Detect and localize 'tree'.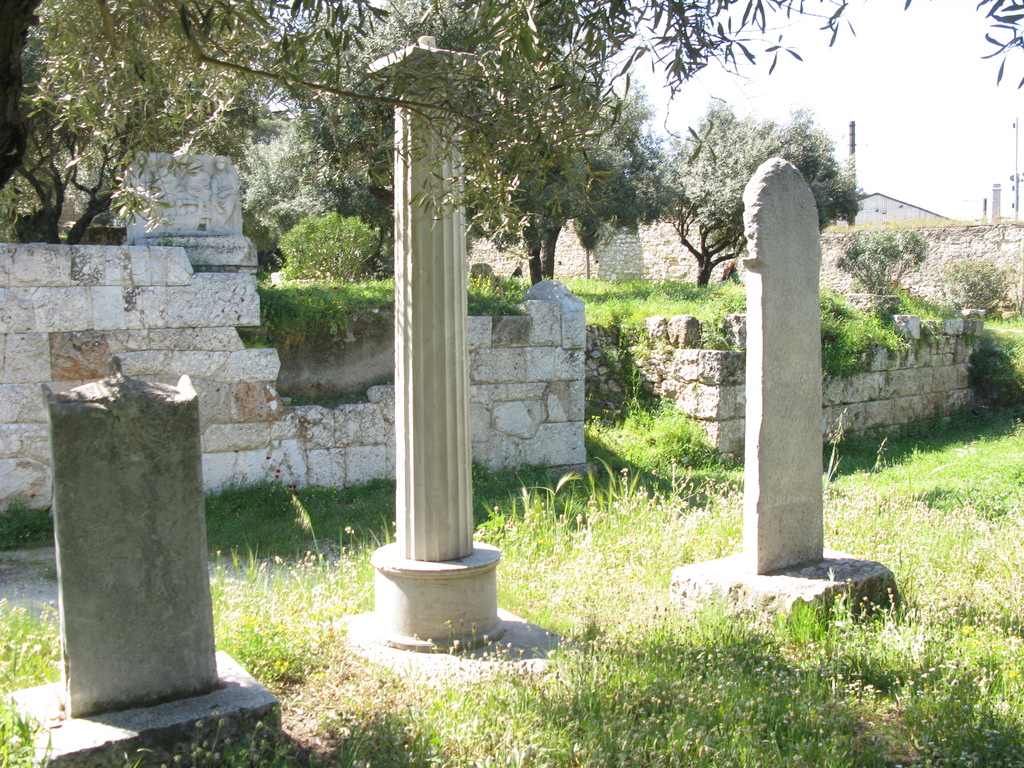
Localized at 833:223:909:307.
